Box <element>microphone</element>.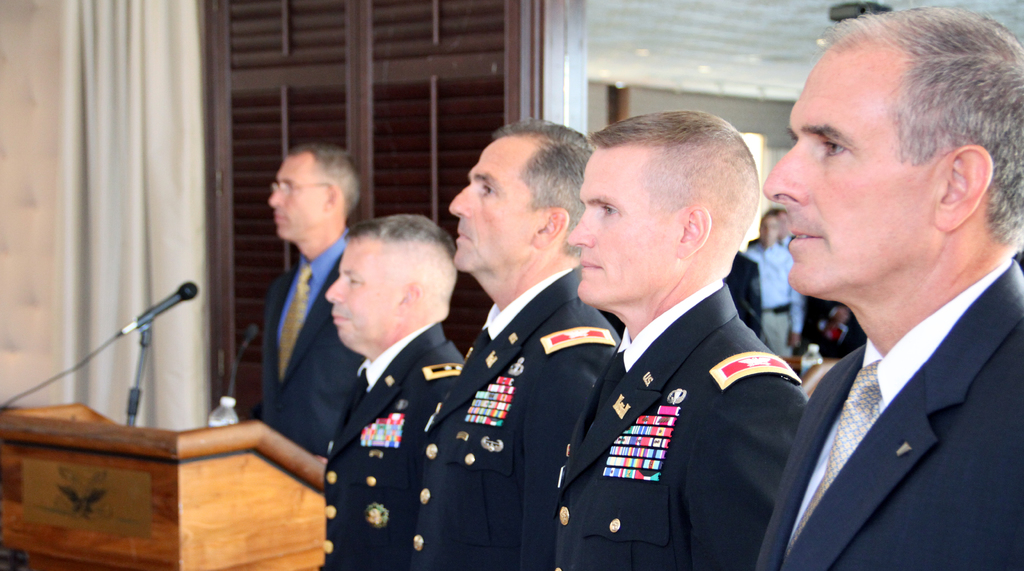
detection(134, 276, 197, 331).
